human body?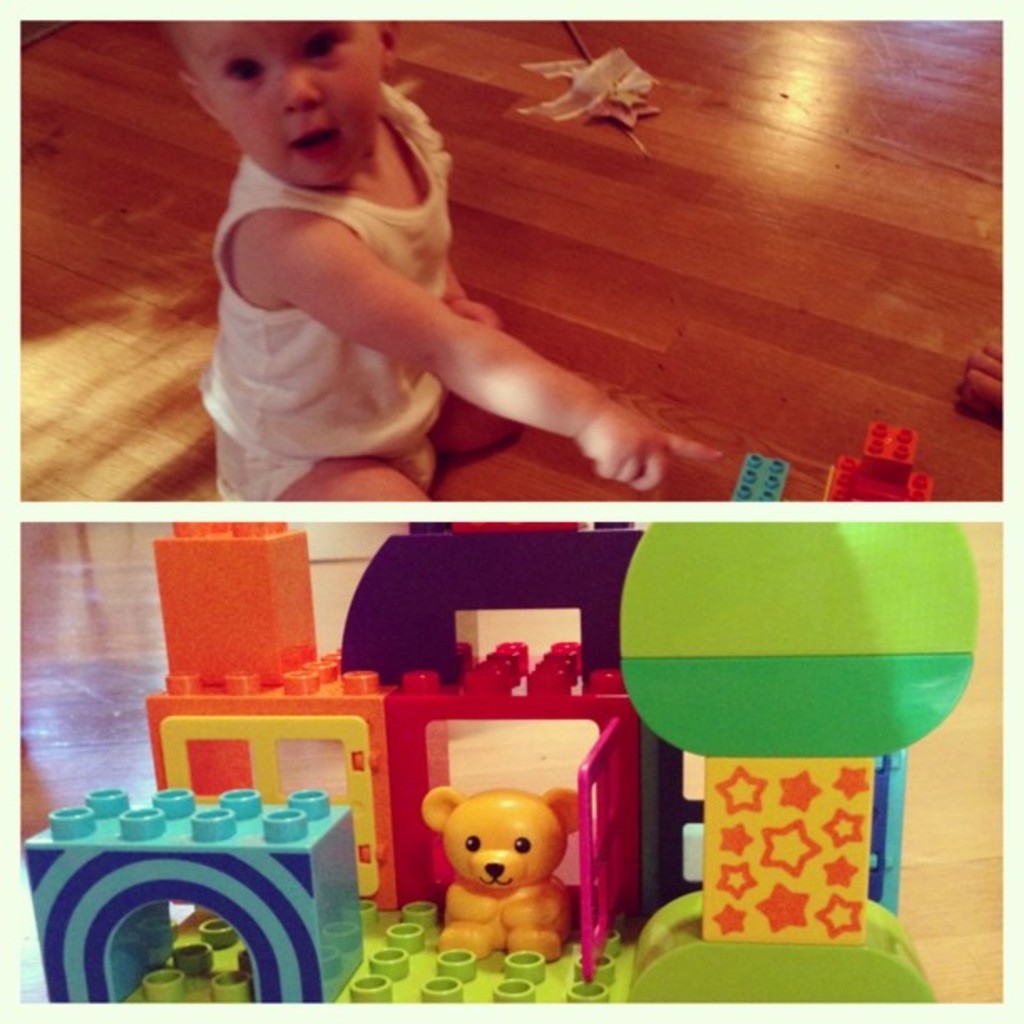
141/38/711/529
